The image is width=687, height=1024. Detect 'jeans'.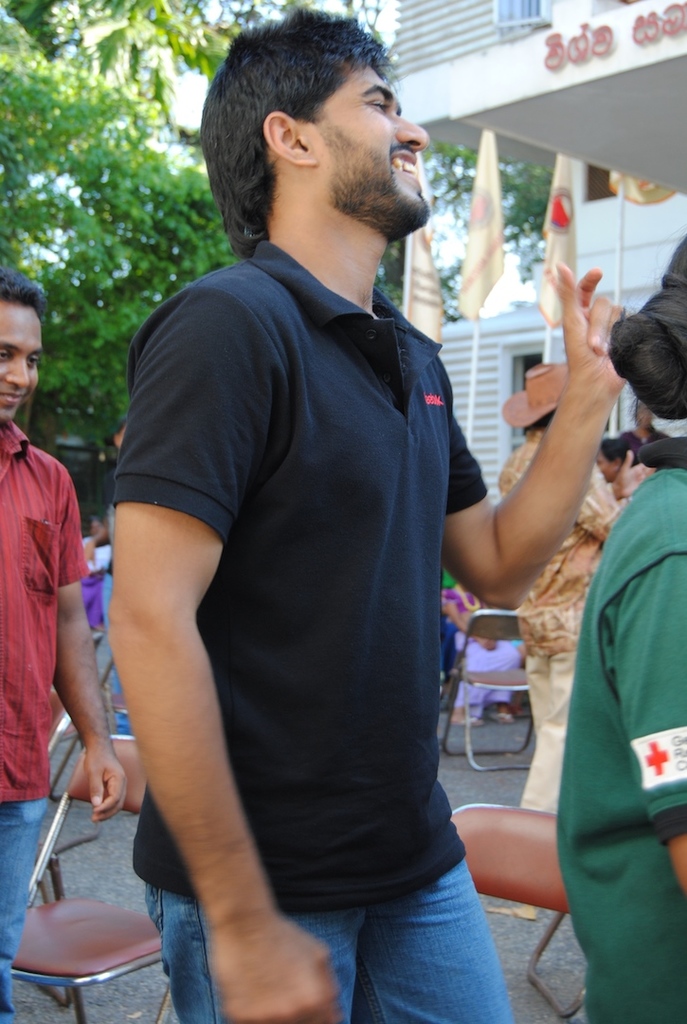
Detection: box(0, 798, 49, 1023).
